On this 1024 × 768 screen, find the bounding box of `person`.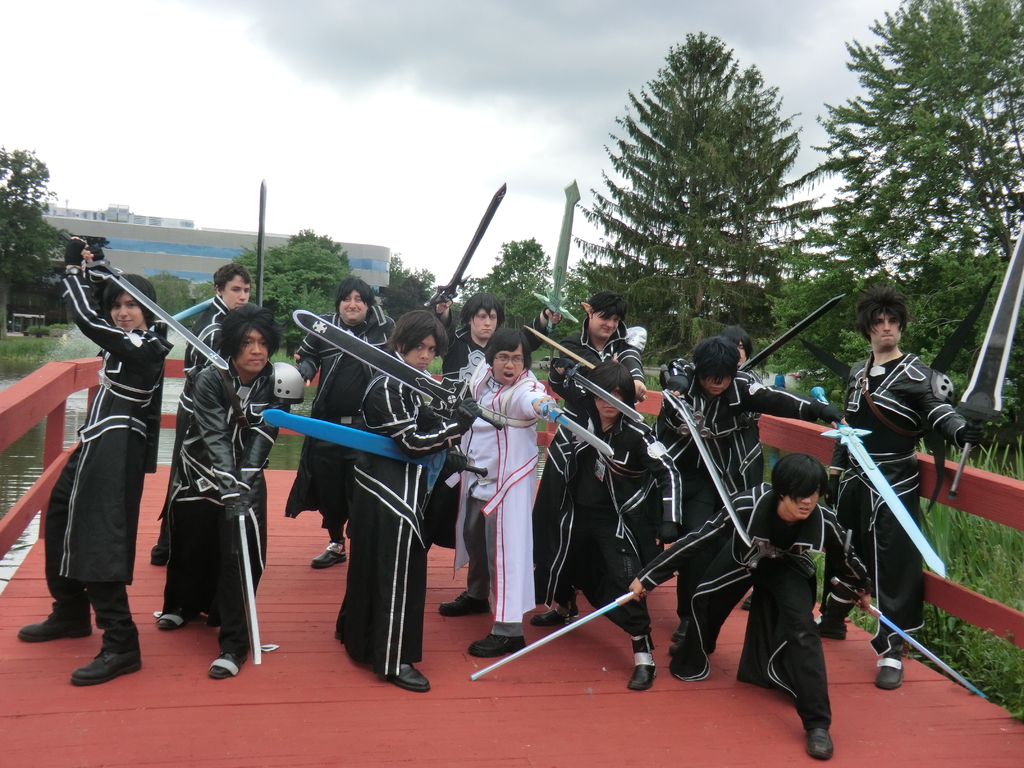
Bounding box: pyautogui.locateOnScreen(538, 352, 687, 684).
